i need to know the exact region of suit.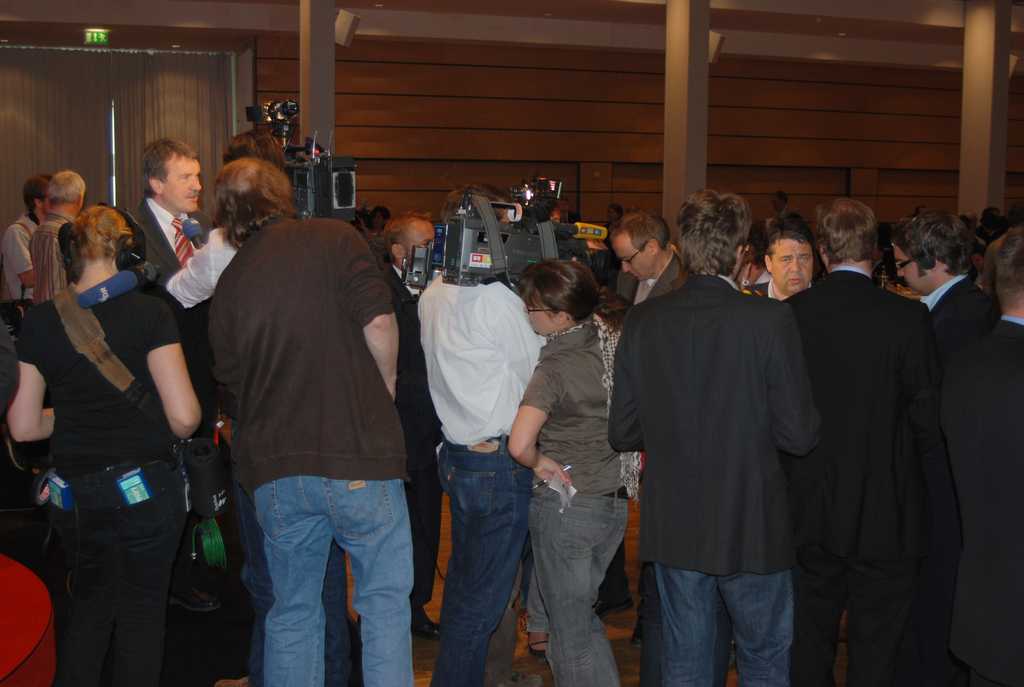
Region: [x1=938, y1=308, x2=1023, y2=686].
